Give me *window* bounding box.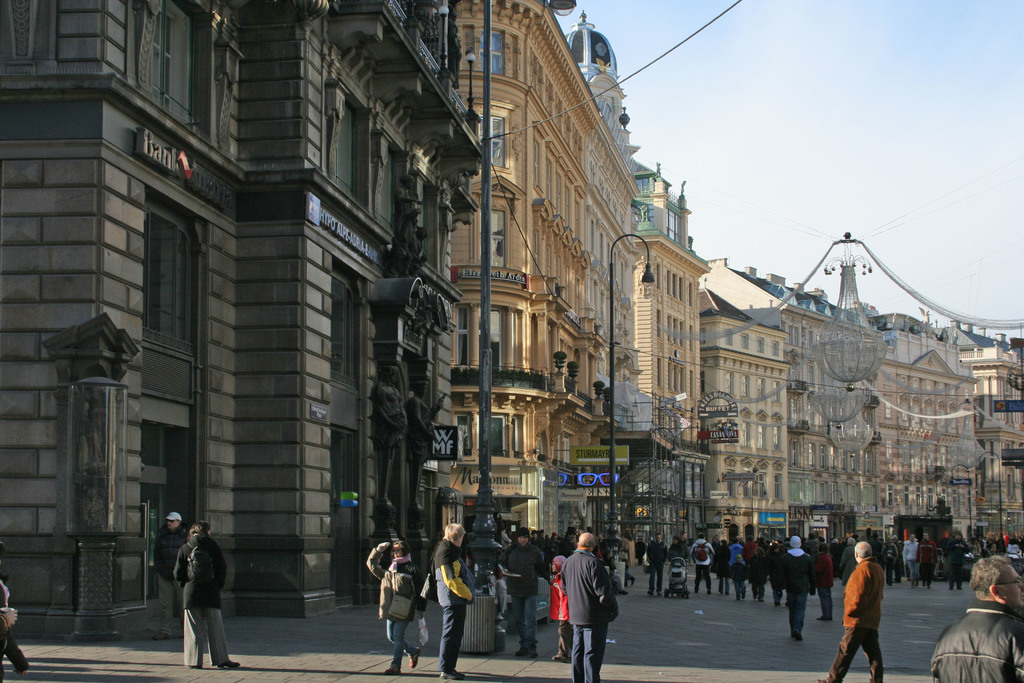
(left=479, top=211, right=505, bottom=268).
